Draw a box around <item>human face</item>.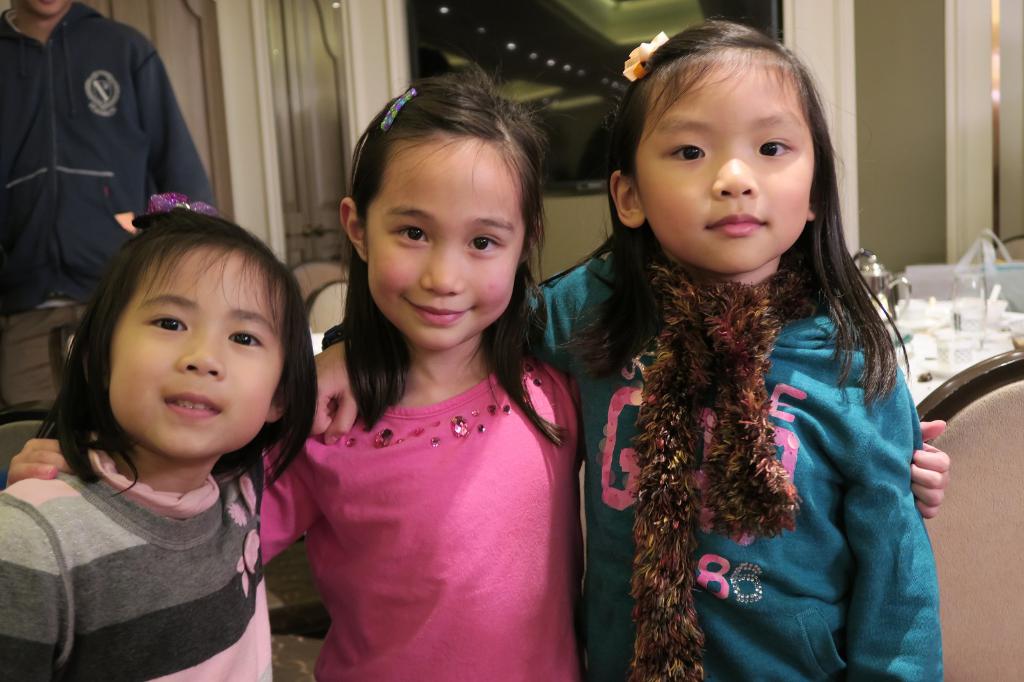
l=637, t=64, r=815, b=273.
